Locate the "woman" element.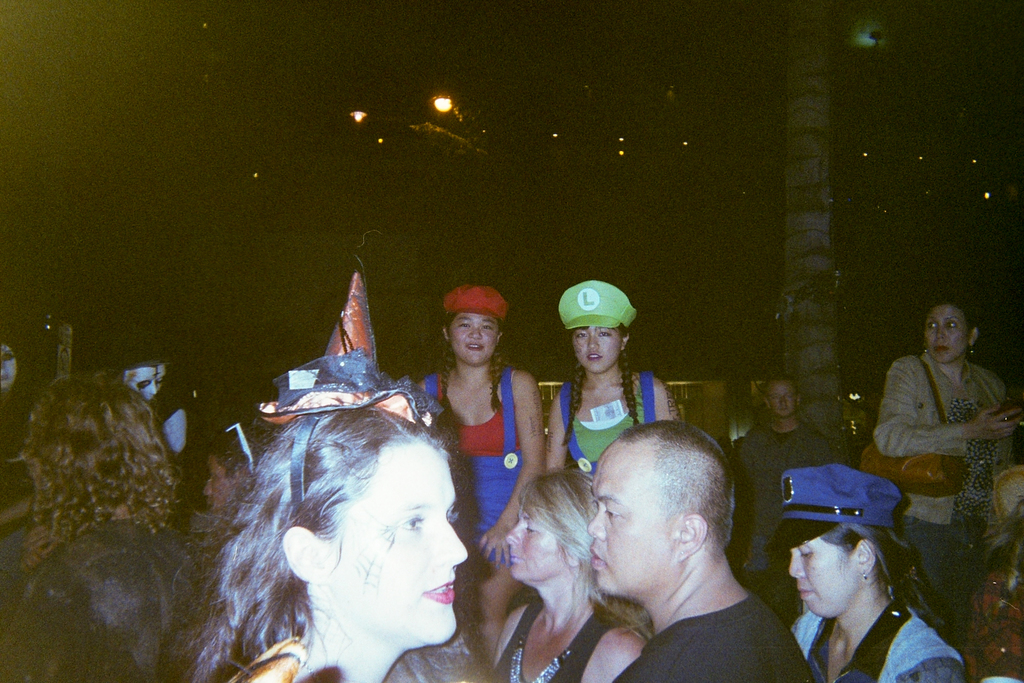
Element bbox: box(172, 268, 487, 682).
